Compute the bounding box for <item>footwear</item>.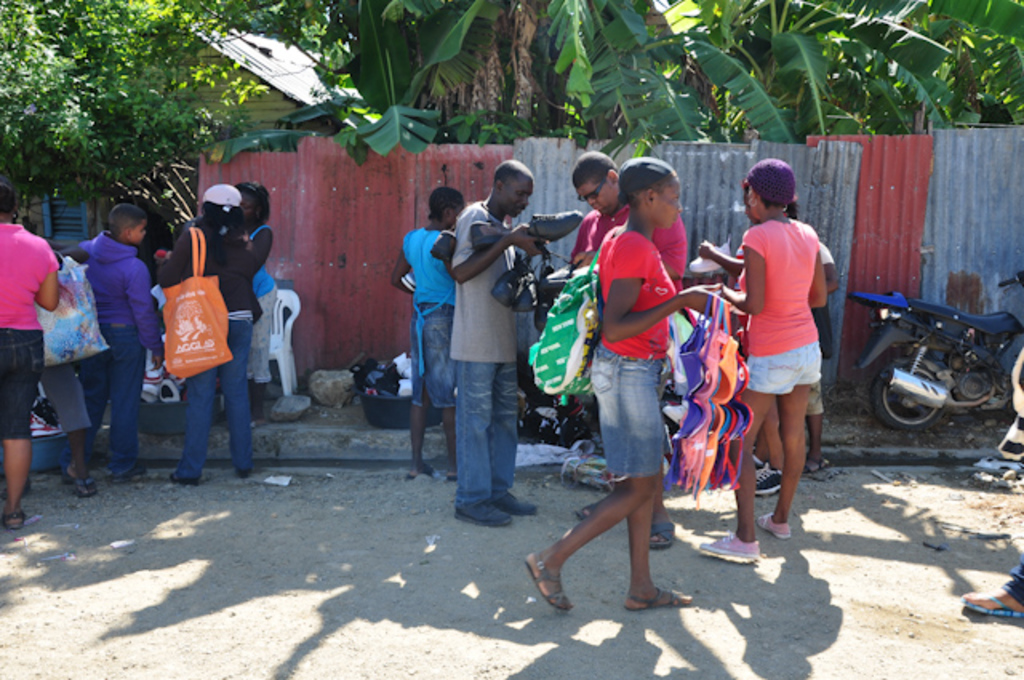
l=461, t=499, r=502, b=523.
